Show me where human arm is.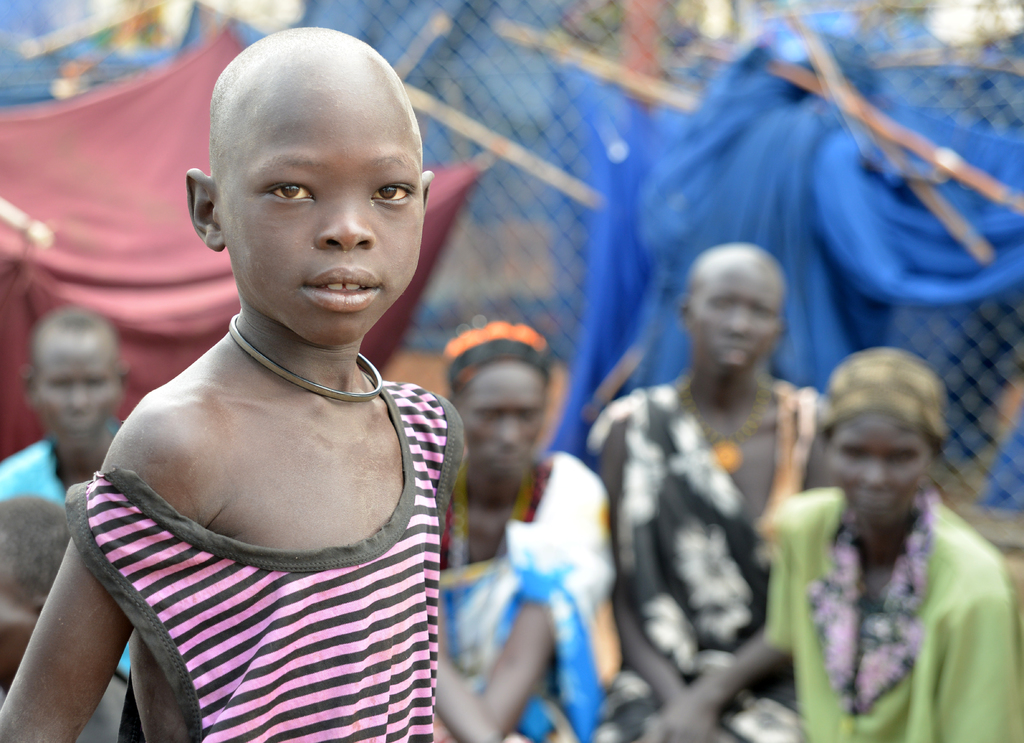
human arm is at (x1=427, y1=396, x2=467, y2=652).
